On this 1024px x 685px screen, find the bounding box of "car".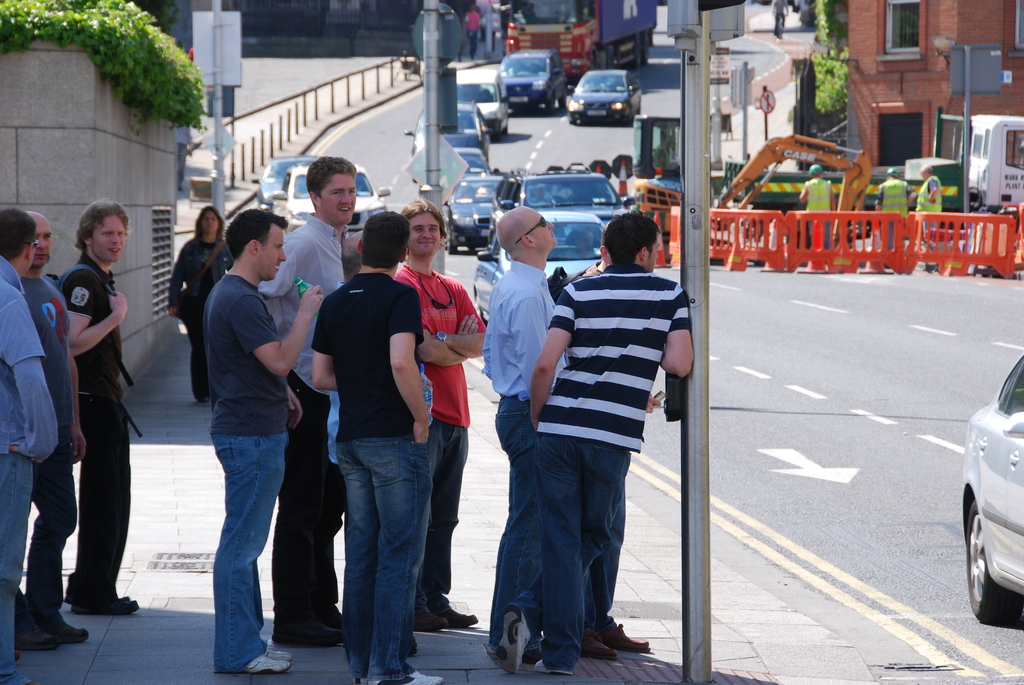
Bounding box: (x1=445, y1=79, x2=511, y2=139).
